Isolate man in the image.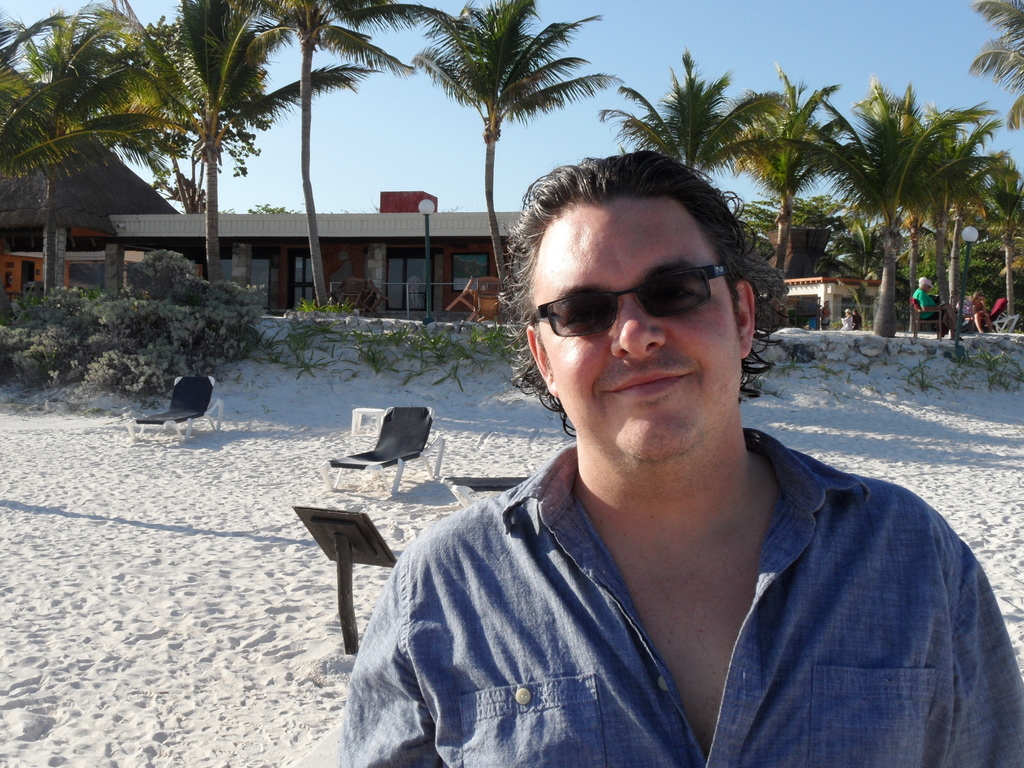
Isolated region: left=349, top=158, right=1001, bottom=741.
